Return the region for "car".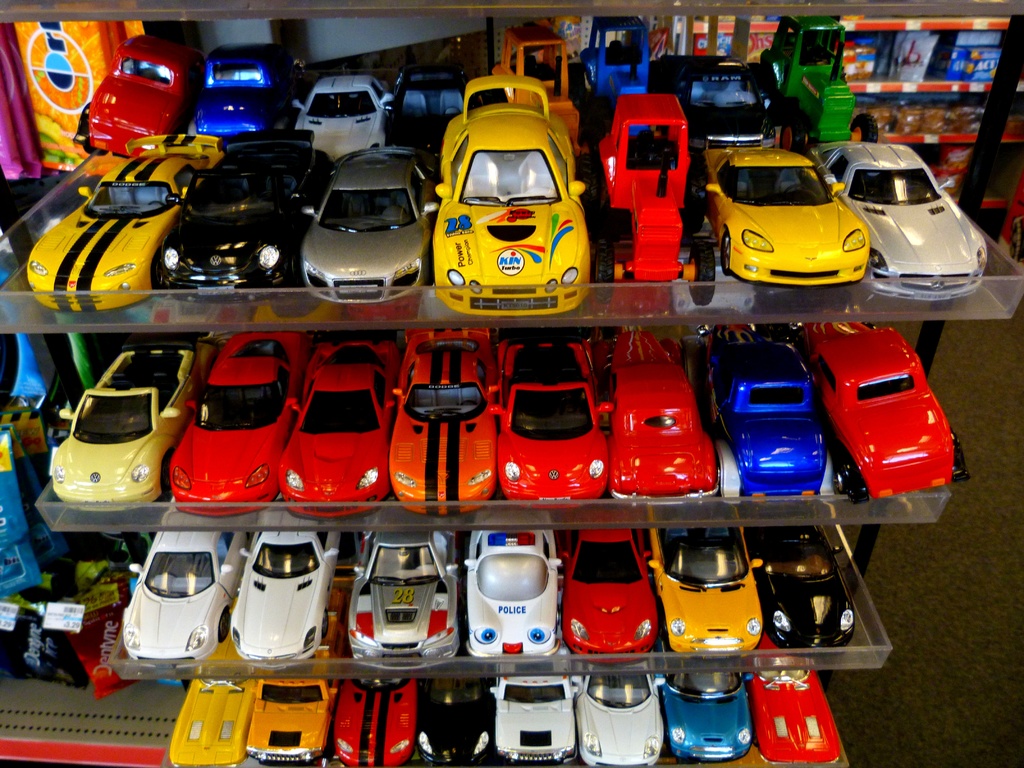
select_region(685, 320, 834, 507).
